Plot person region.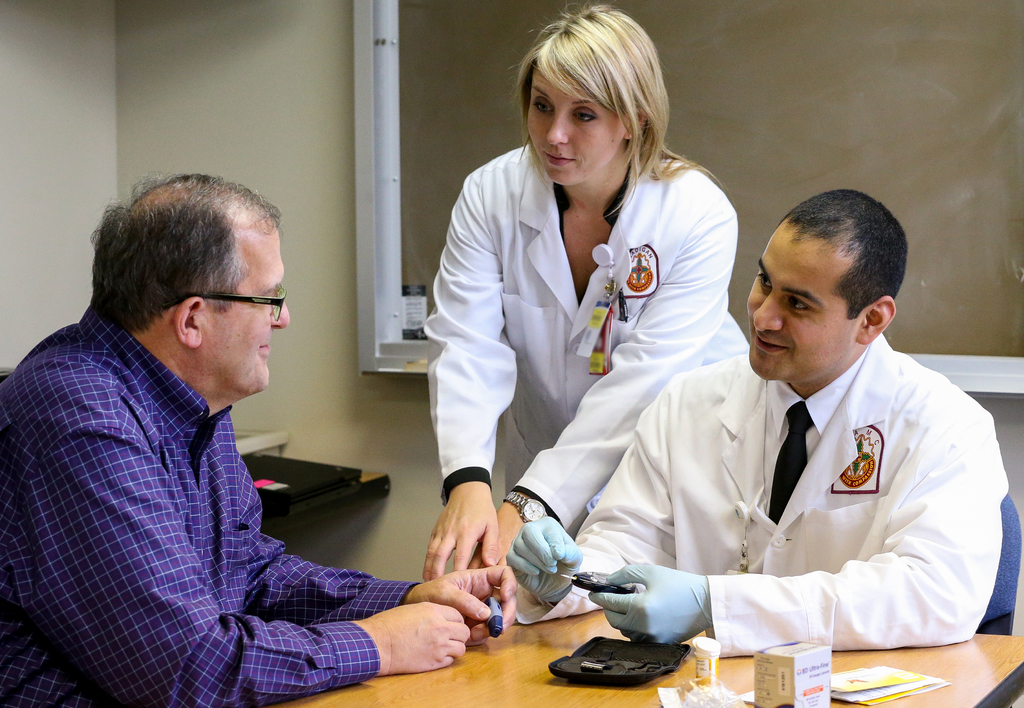
Plotted at detection(0, 173, 520, 707).
